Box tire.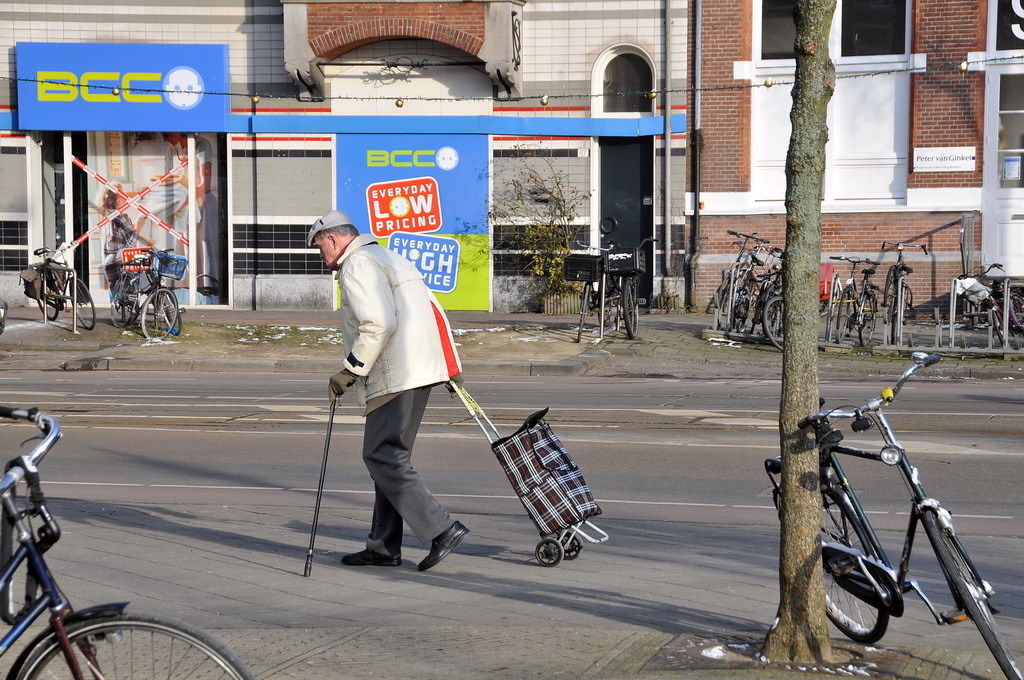
(826, 281, 837, 340).
